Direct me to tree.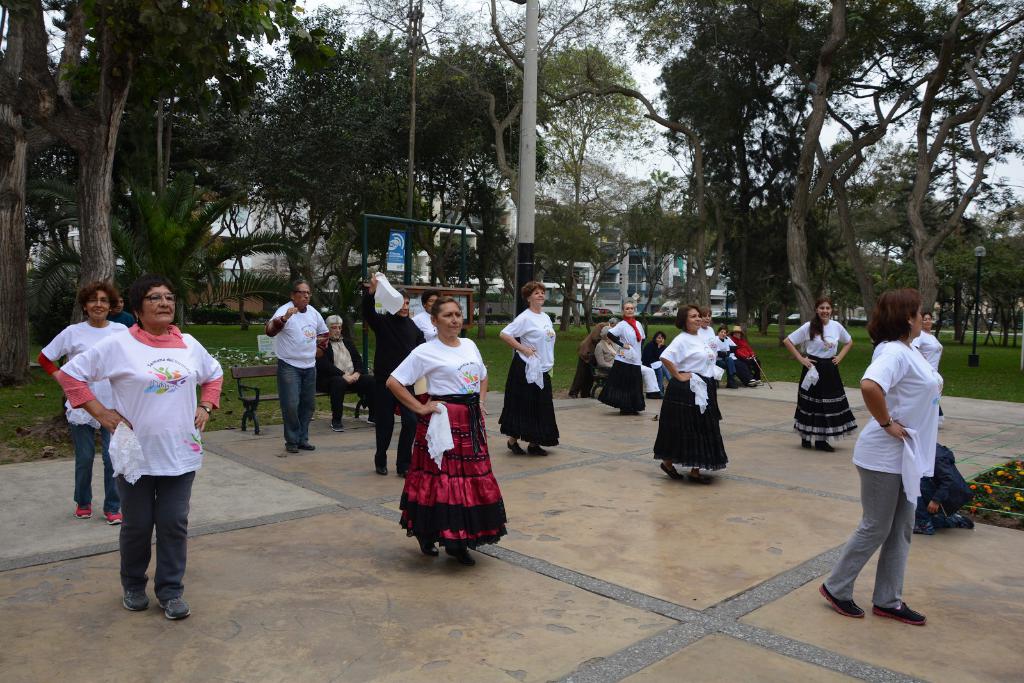
Direction: <region>3, 1, 318, 430</region>.
